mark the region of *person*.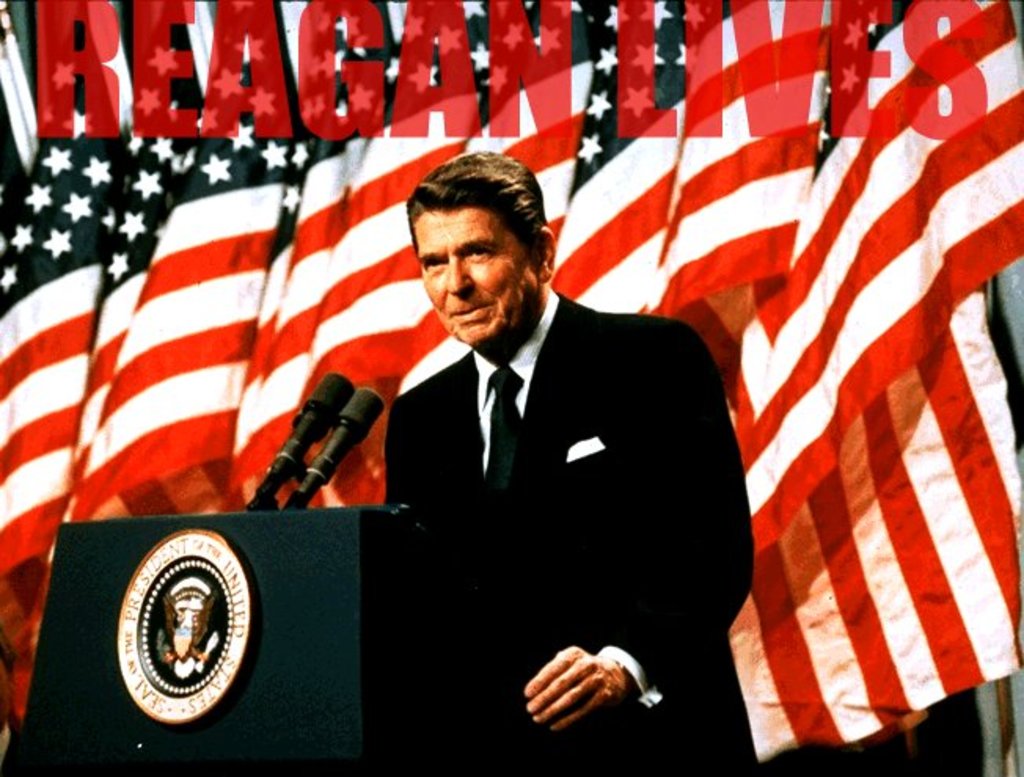
Region: 346 157 741 757.
